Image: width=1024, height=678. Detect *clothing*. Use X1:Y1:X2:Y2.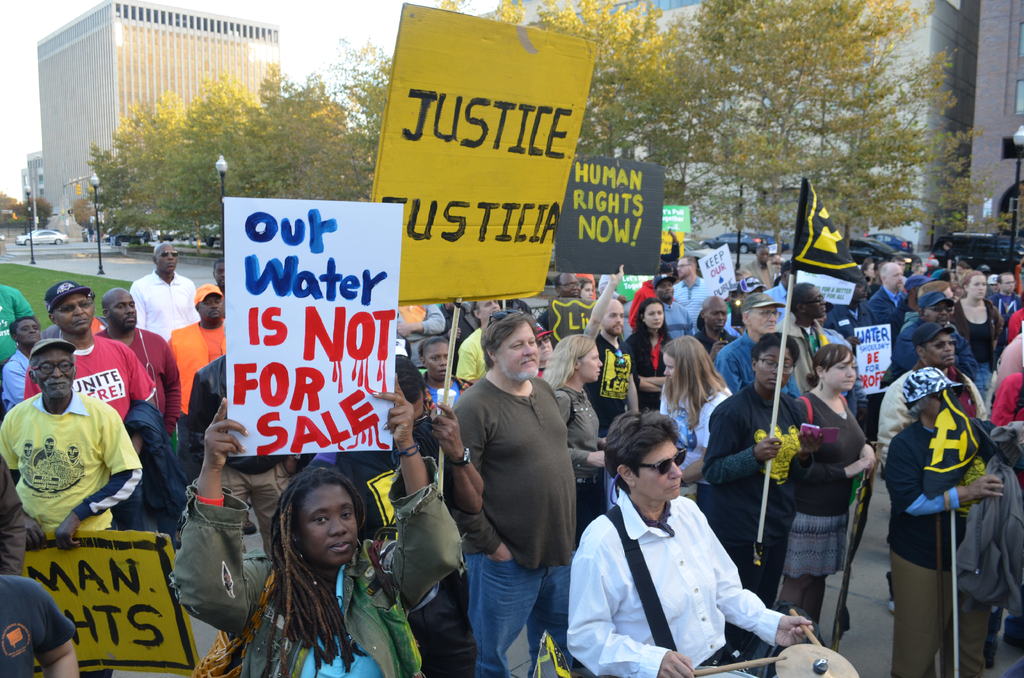
0:581:76:677.
